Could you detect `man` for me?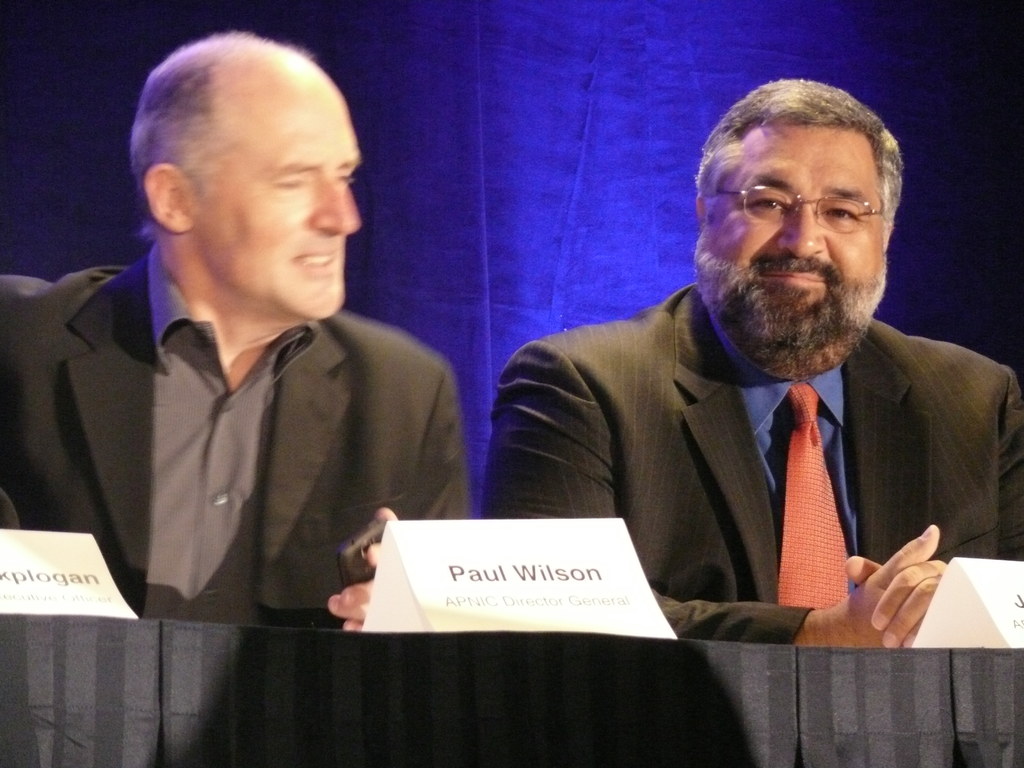
Detection result: [x1=40, y1=67, x2=488, y2=668].
